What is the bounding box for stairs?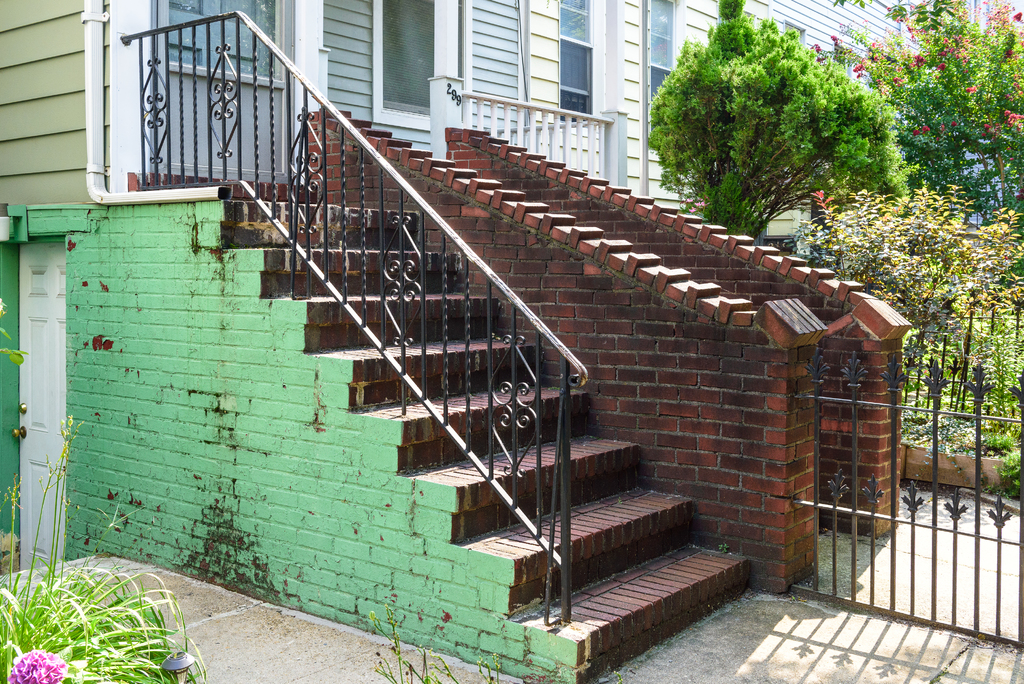
bbox=(219, 191, 753, 683).
